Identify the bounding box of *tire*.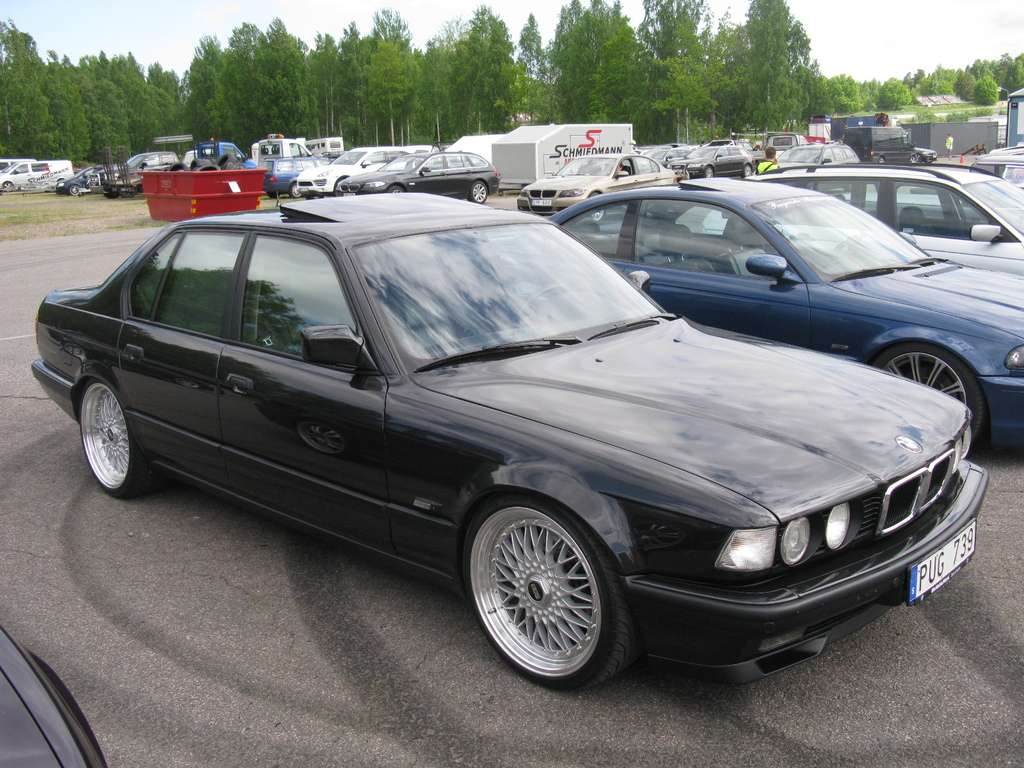
box(701, 164, 717, 179).
